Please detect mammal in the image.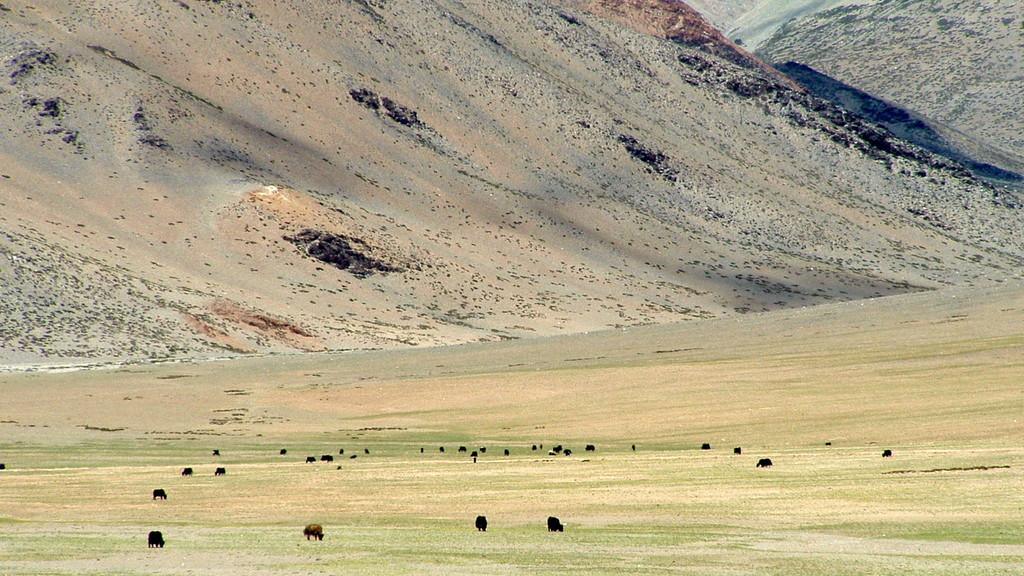
x1=530, y1=444, x2=537, y2=449.
